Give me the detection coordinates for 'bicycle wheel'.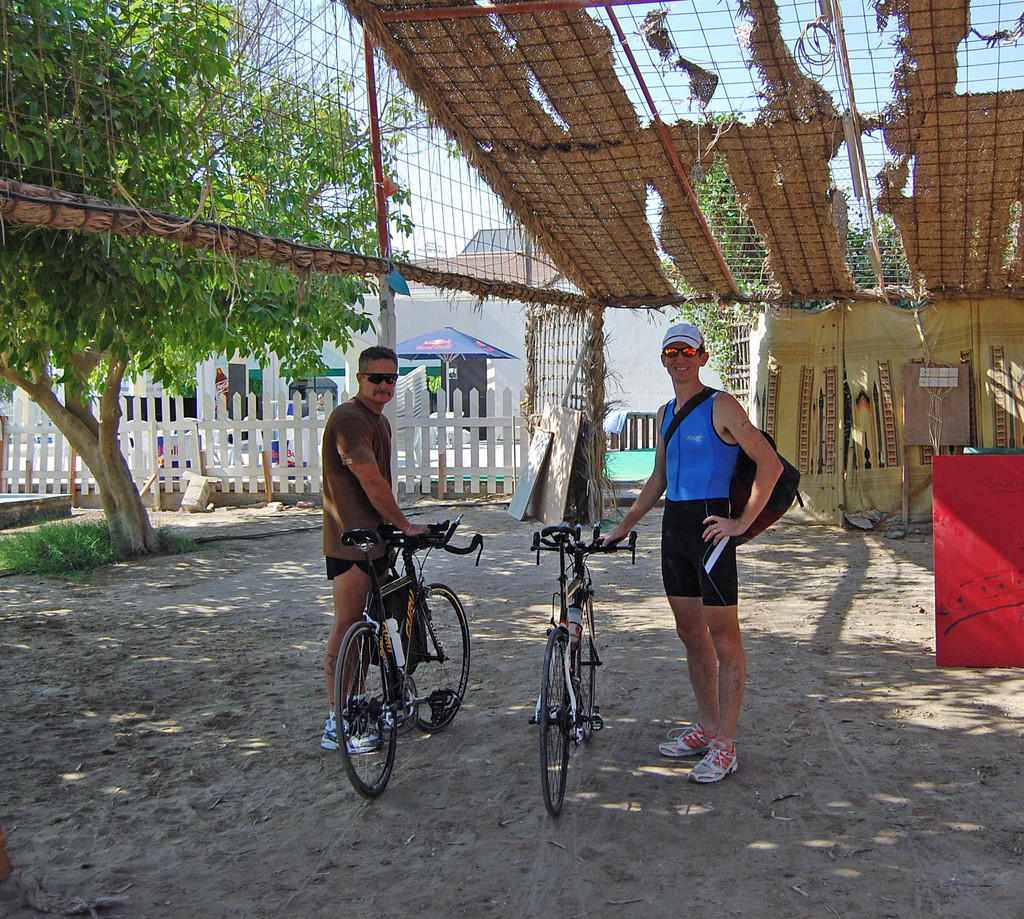
[535, 627, 574, 815].
